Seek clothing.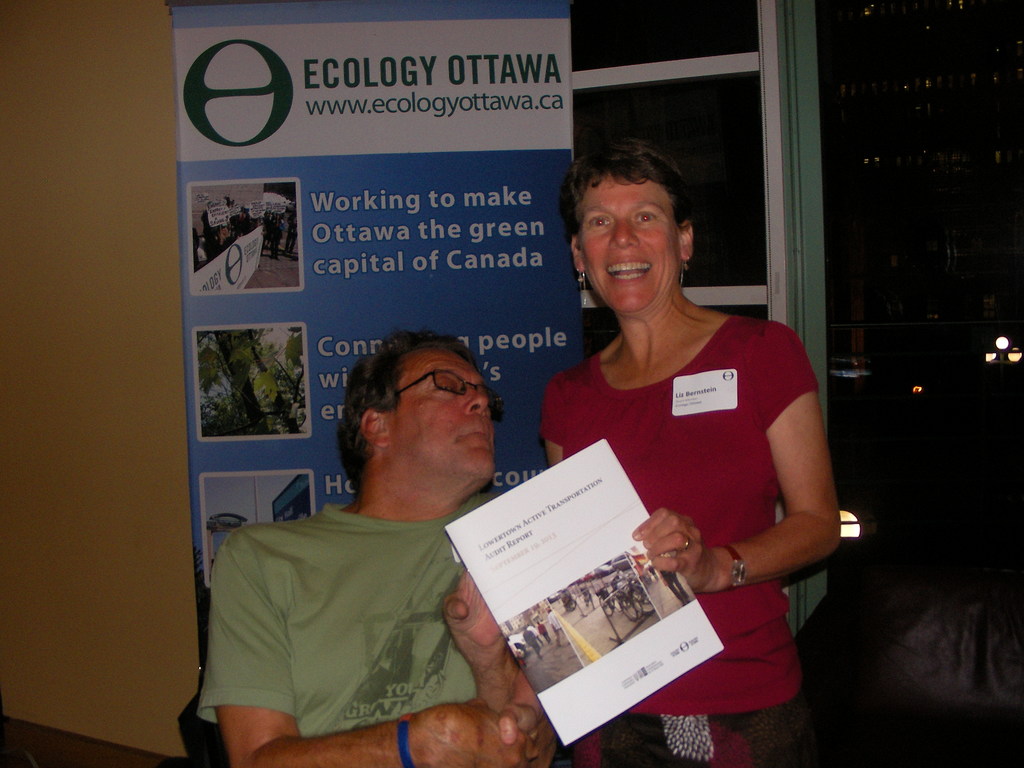
region(189, 499, 554, 767).
